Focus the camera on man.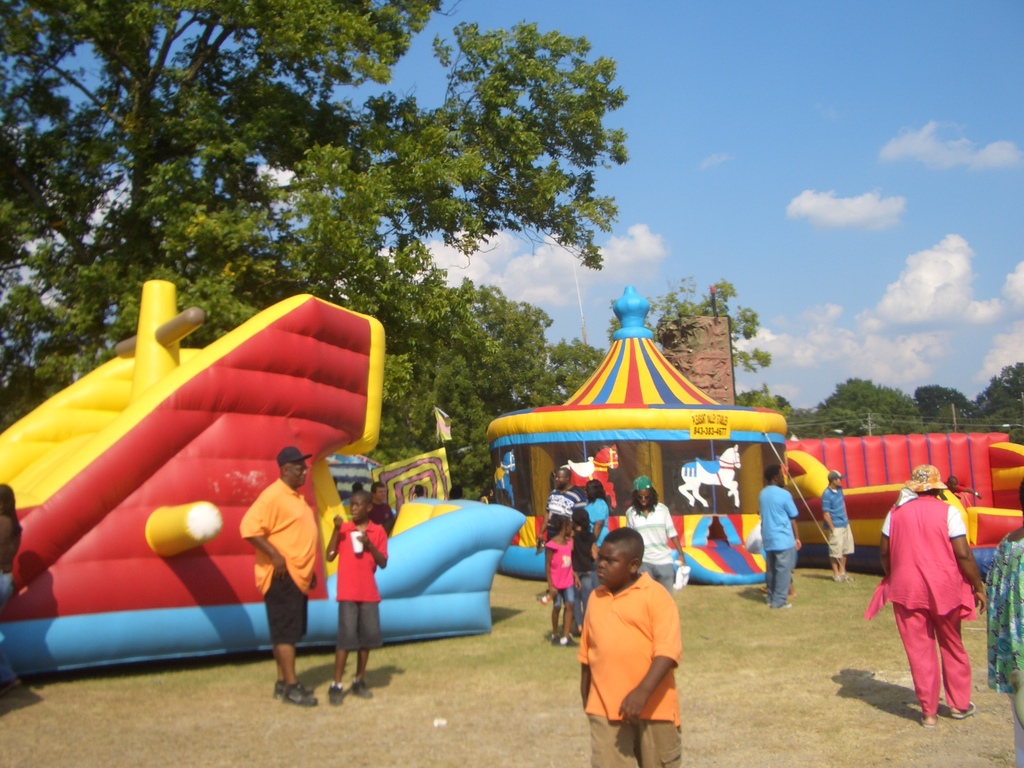
Focus region: 534, 468, 584, 599.
